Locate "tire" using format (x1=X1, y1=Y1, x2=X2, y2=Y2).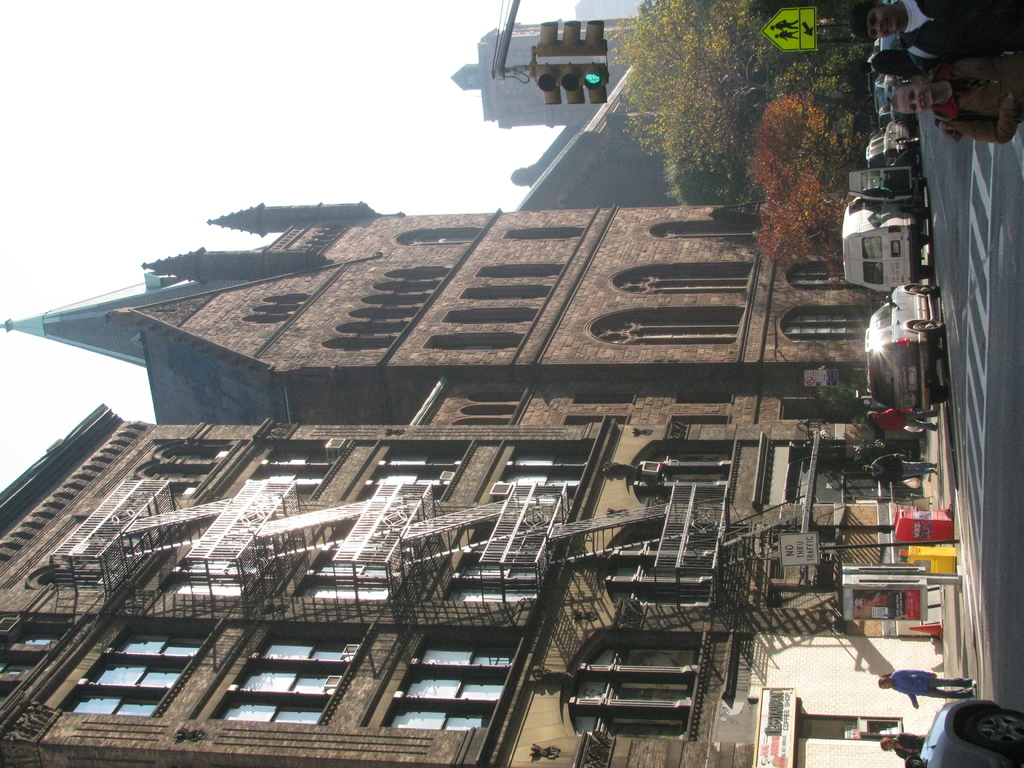
(x1=909, y1=234, x2=929, y2=249).
